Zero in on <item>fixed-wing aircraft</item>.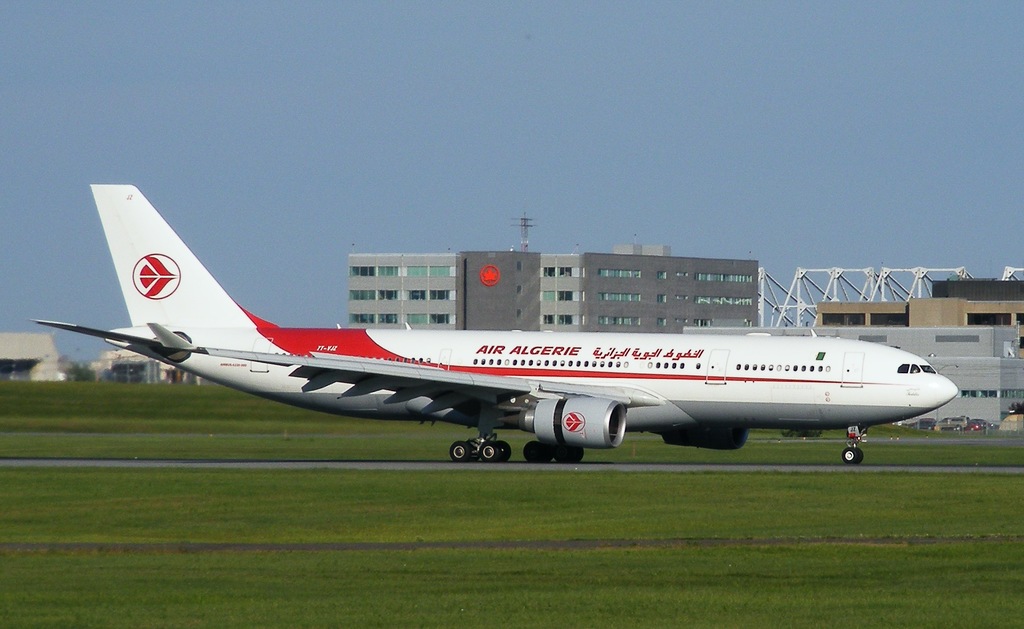
Zeroed in: {"x1": 31, "y1": 182, "x2": 959, "y2": 459}.
